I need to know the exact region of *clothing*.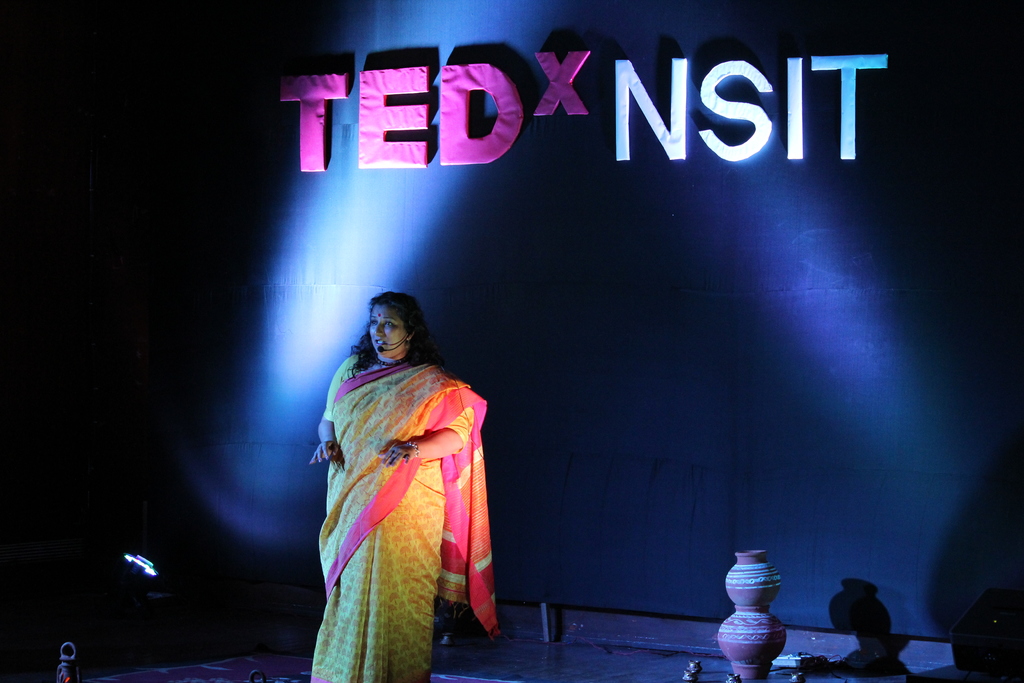
Region: 312 328 509 658.
